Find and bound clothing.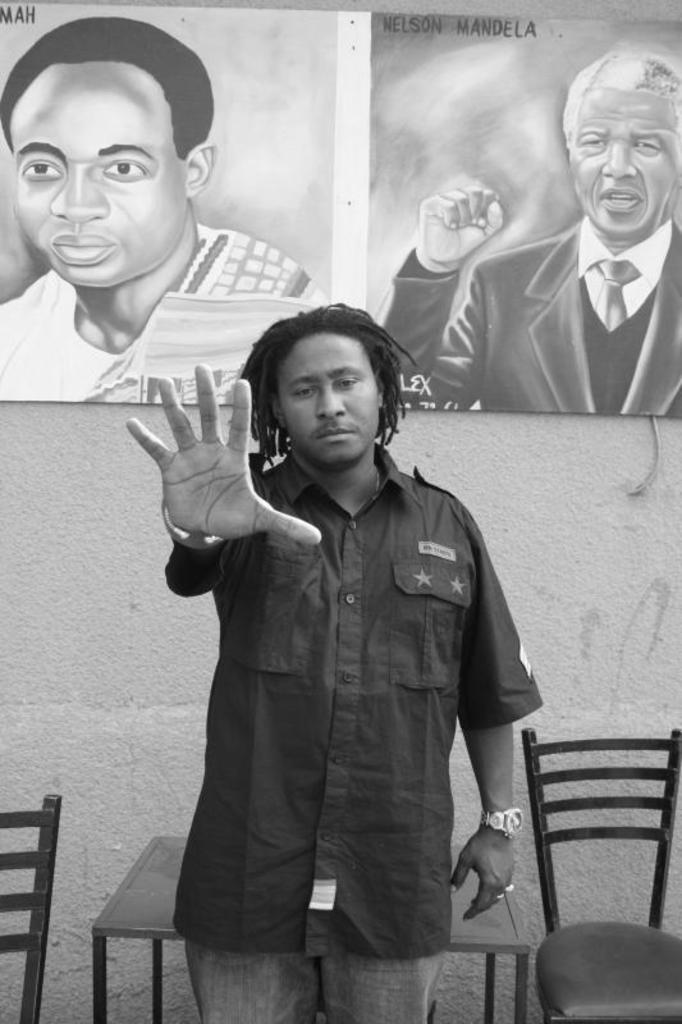
Bound: x1=367 y1=214 x2=681 y2=419.
